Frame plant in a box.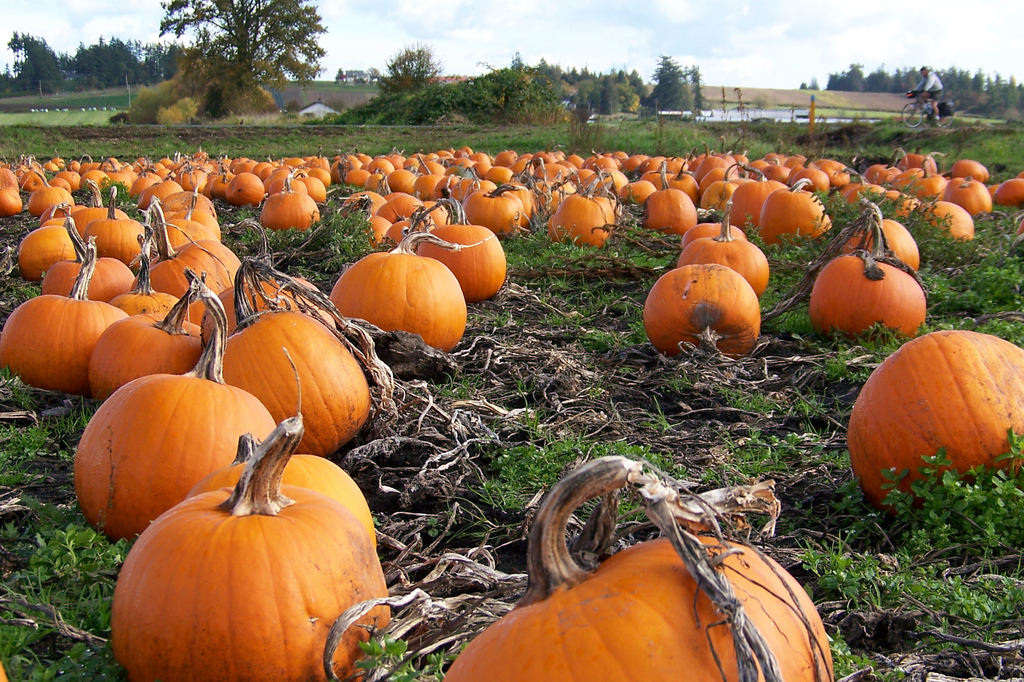
select_region(874, 666, 904, 681).
